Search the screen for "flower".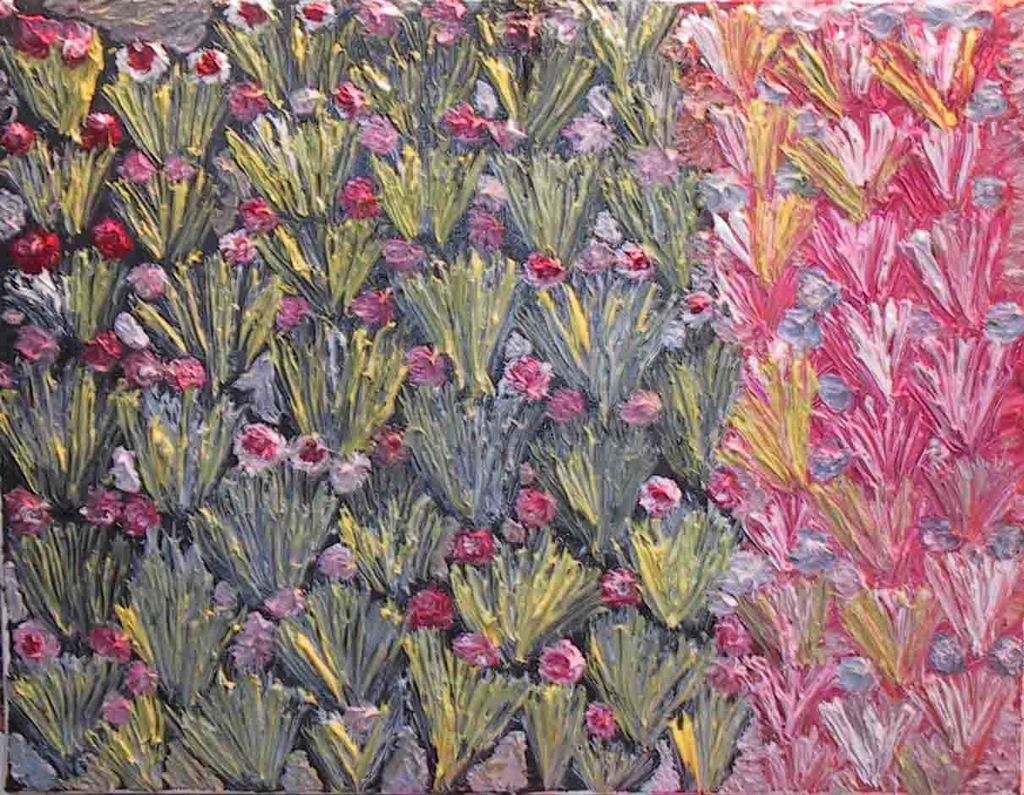
Found at <box>226,77,270,127</box>.
